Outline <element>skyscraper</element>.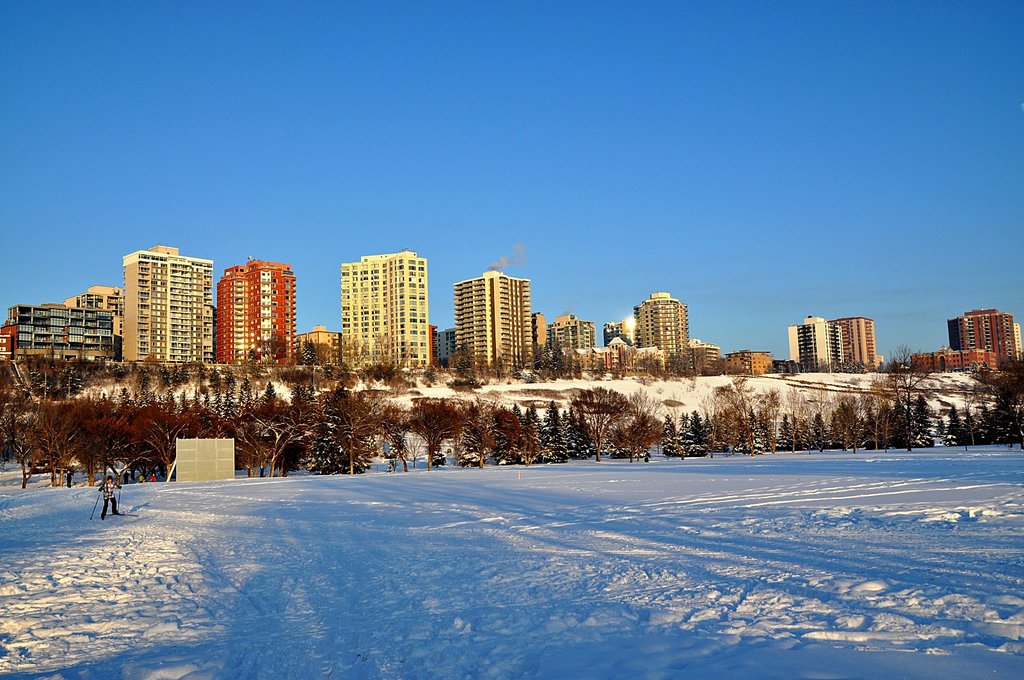
Outline: x1=113 y1=246 x2=218 y2=370.
